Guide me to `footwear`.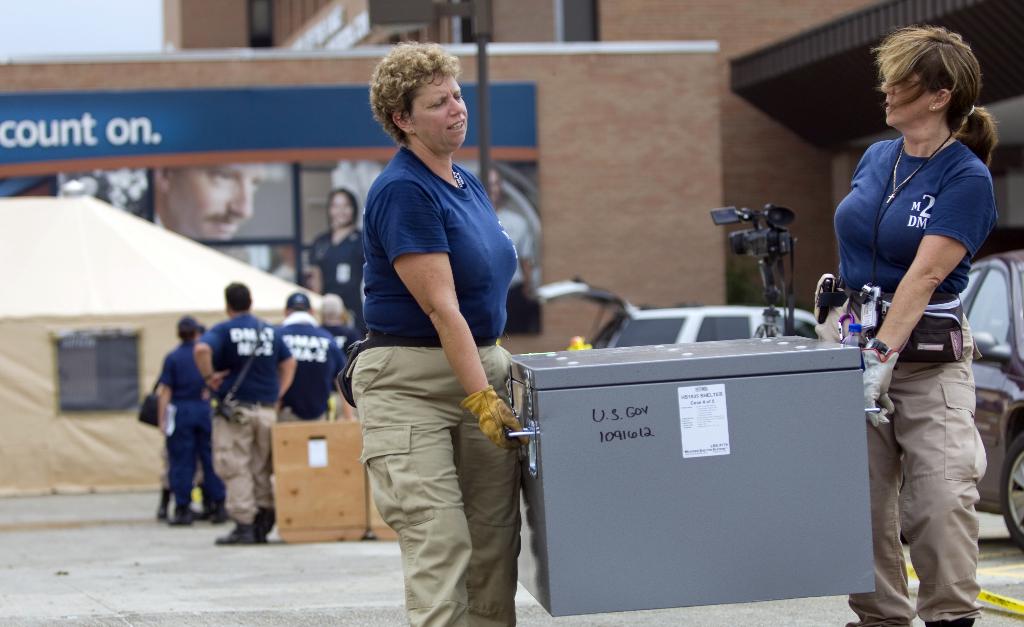
Guidance: (left=157, top=500, right=168, bottom=518).
